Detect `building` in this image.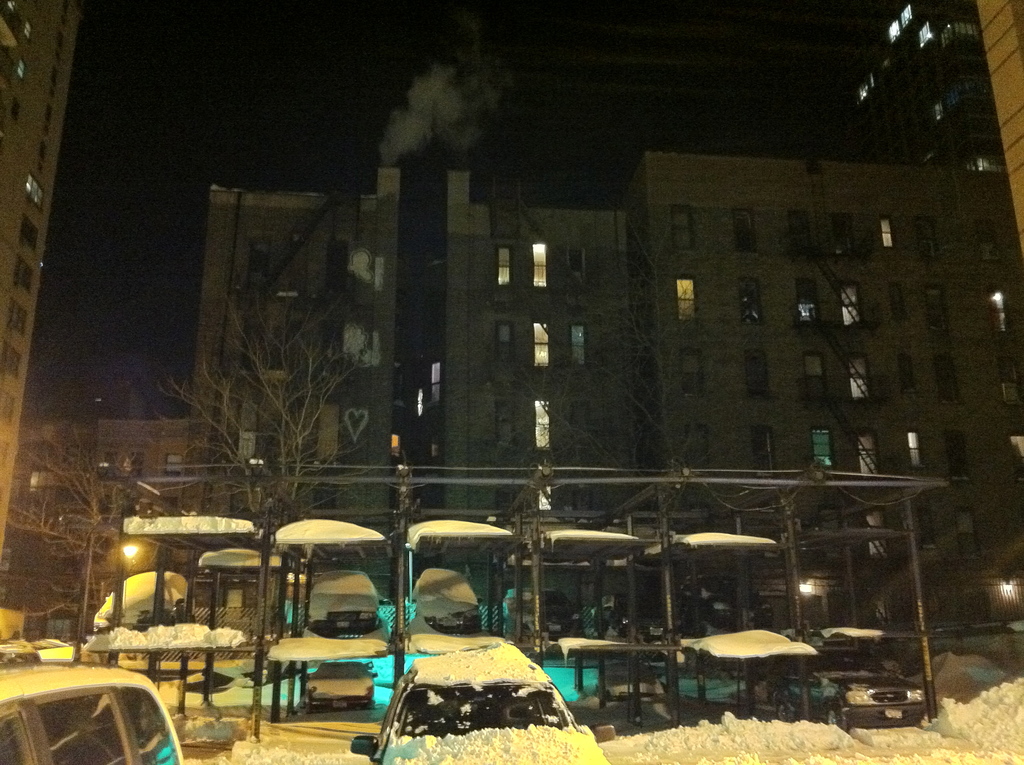
Detection: select_region(207, 160, 399, 600).
